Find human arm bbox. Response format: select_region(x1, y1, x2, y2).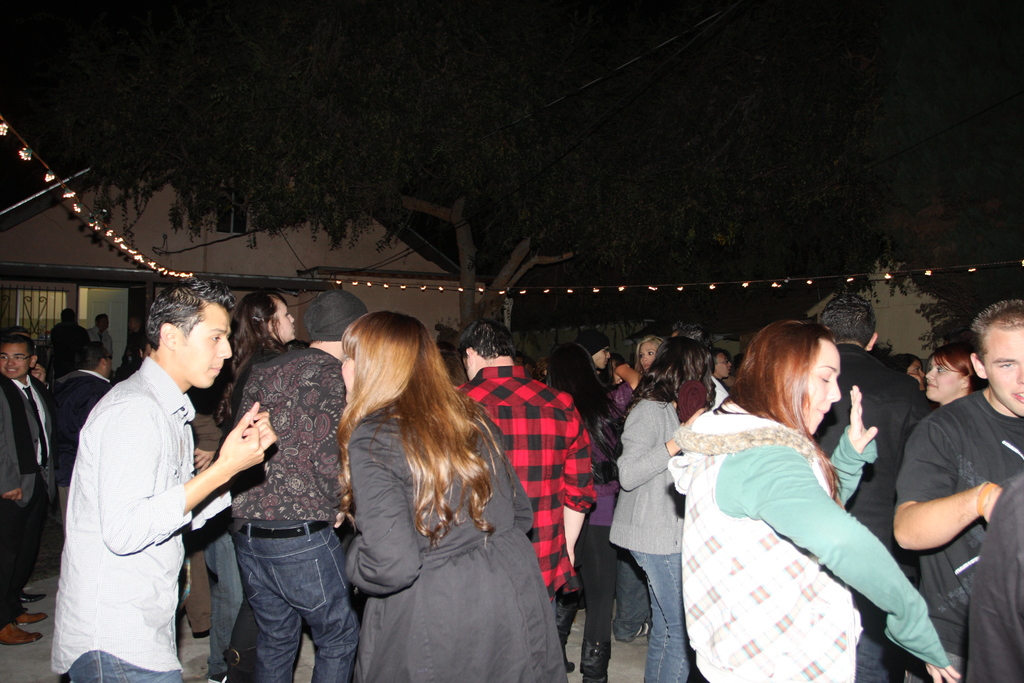
select_region(614, 403, 684, 493).
